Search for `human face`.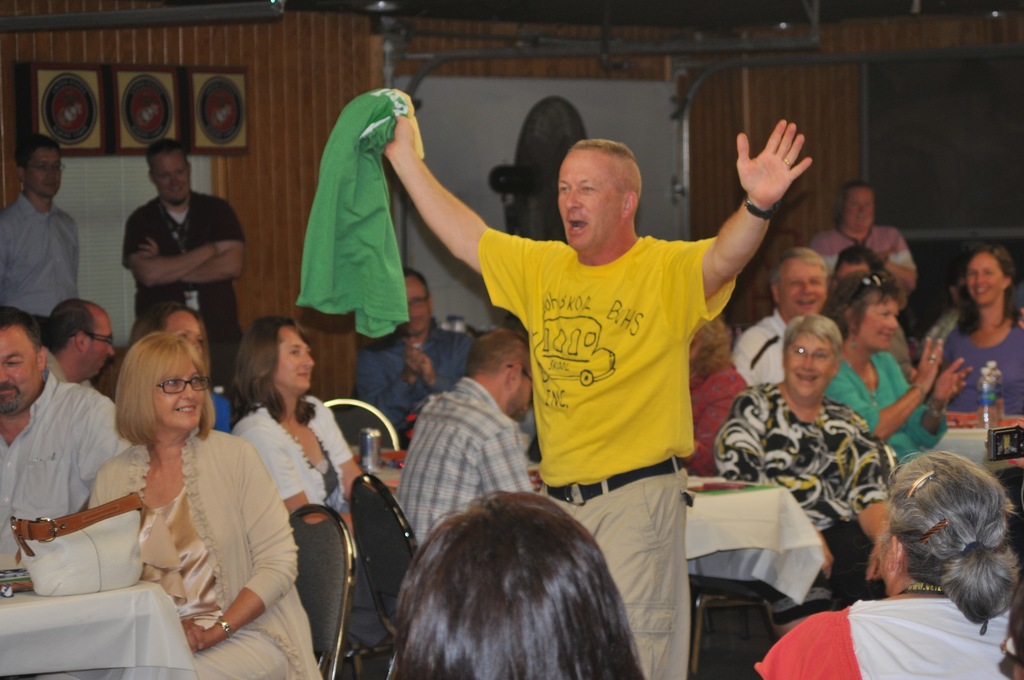
Found at left=0, top=327, right=39, bottom=416.
